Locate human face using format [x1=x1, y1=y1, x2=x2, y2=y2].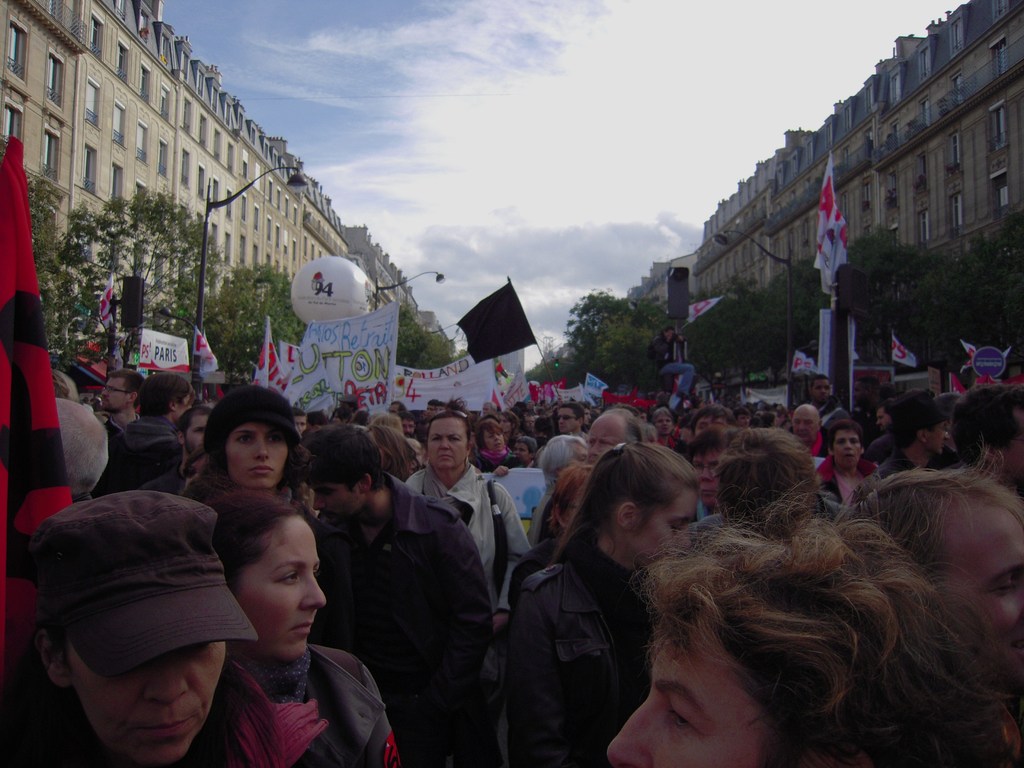
[x1=637, y1=412, x2=647, y2=424].
